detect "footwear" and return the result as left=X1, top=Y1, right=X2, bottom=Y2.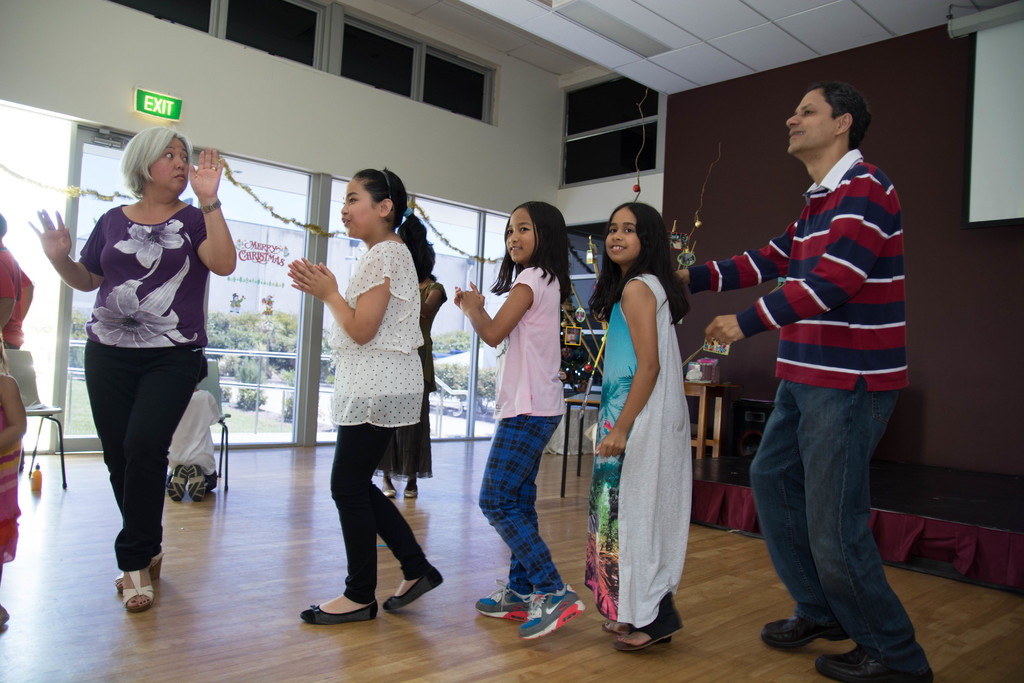
left=810, top=648, right=933, bottom=682.
